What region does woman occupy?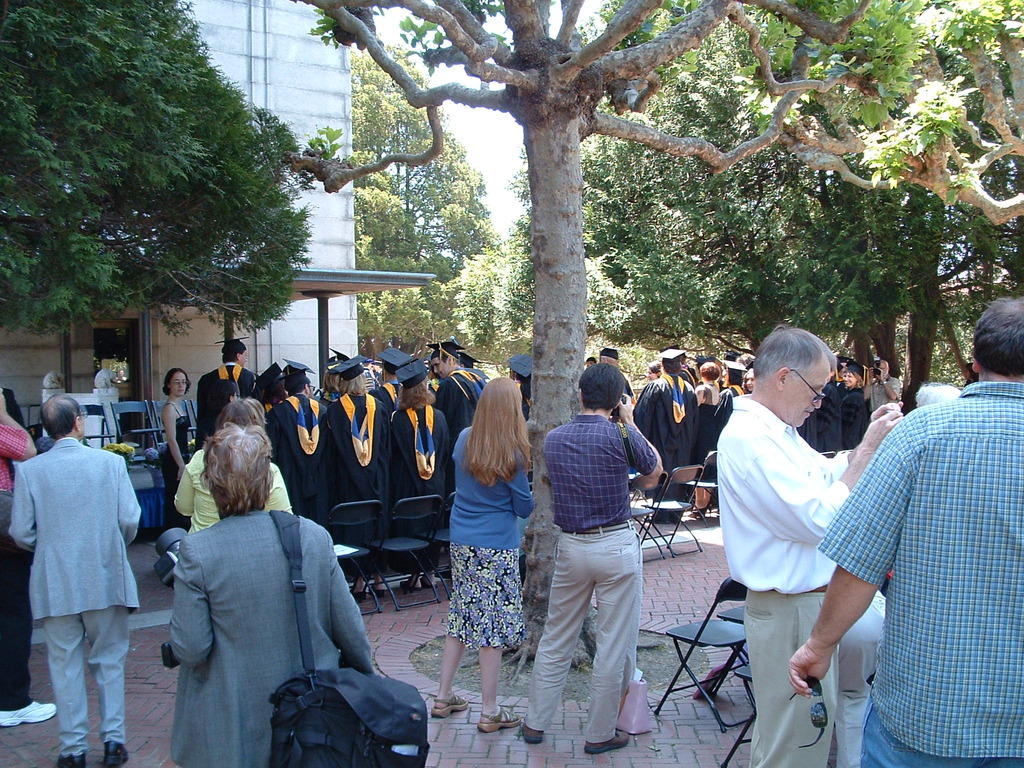
[644,357,662,380].
